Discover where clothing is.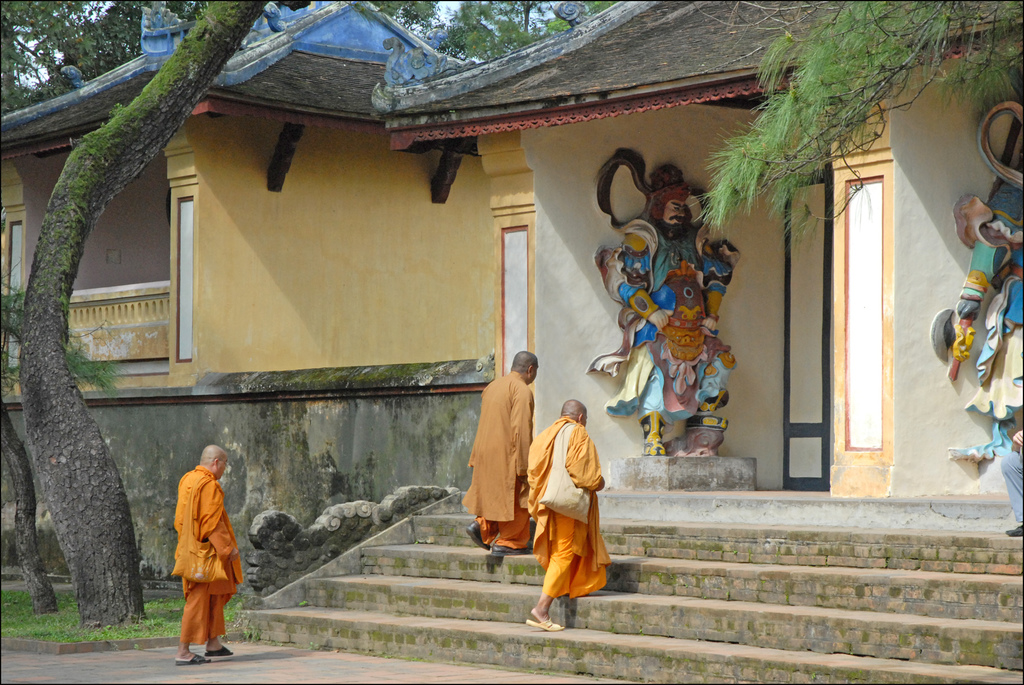
Discovered at {"x1": 531, "y1": 419, "x2": 621, "y2": 609}.
